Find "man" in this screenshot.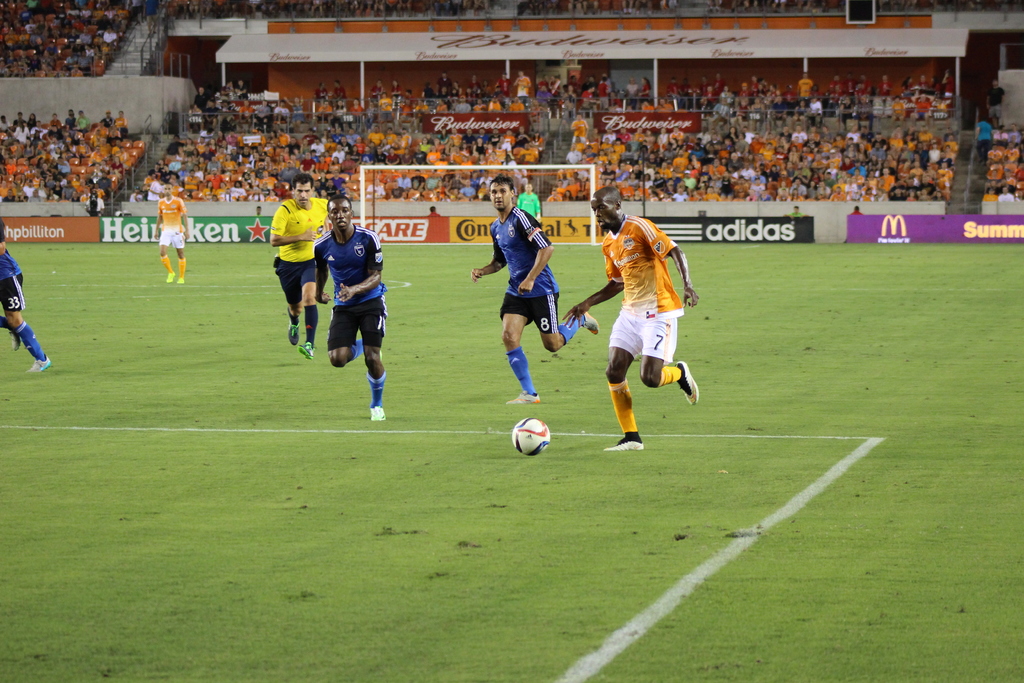
The bounding box for "man" is [852,79,863,106].
